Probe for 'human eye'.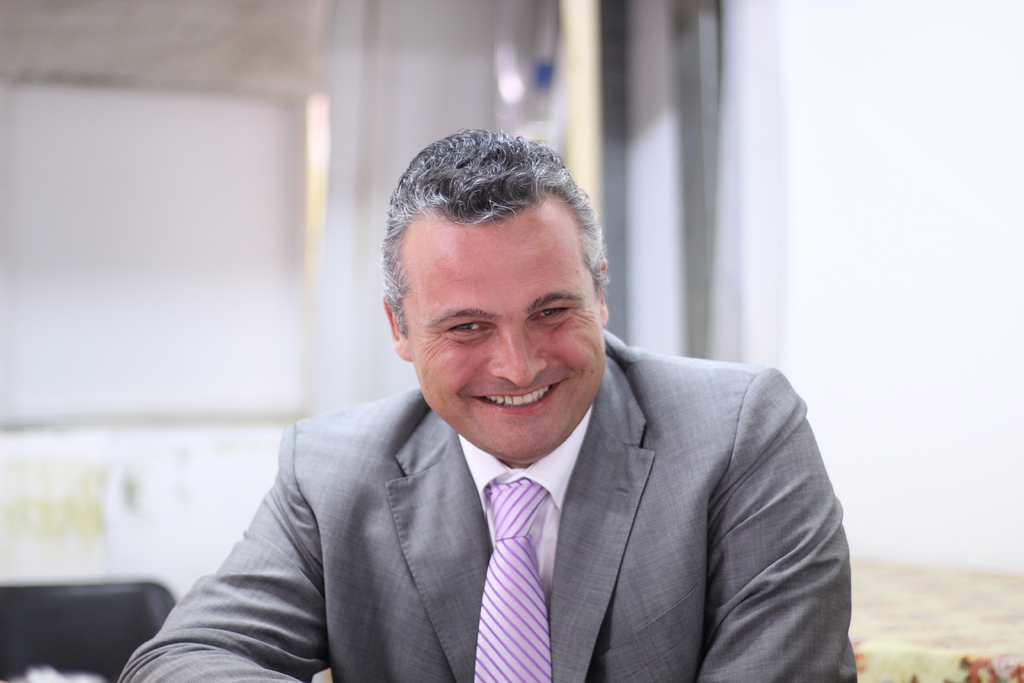
Probe result: <bbox>531, 308, 576, 324</bbox>.
